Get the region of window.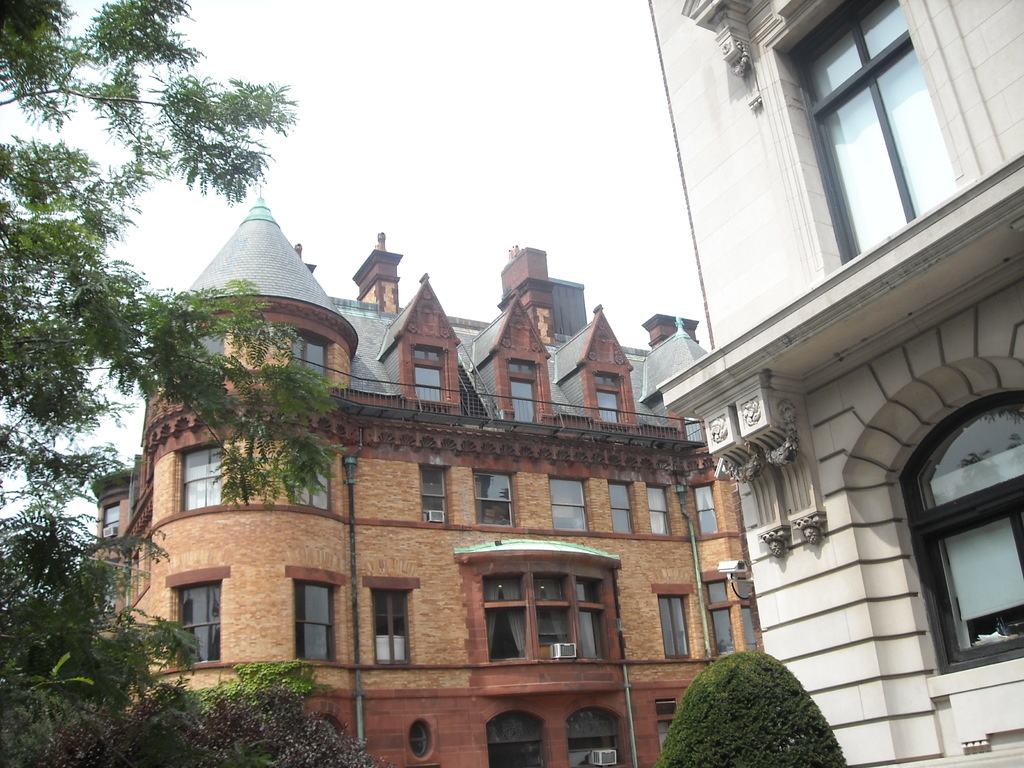
(left=899, top=389, right=1021, bottom=668).
